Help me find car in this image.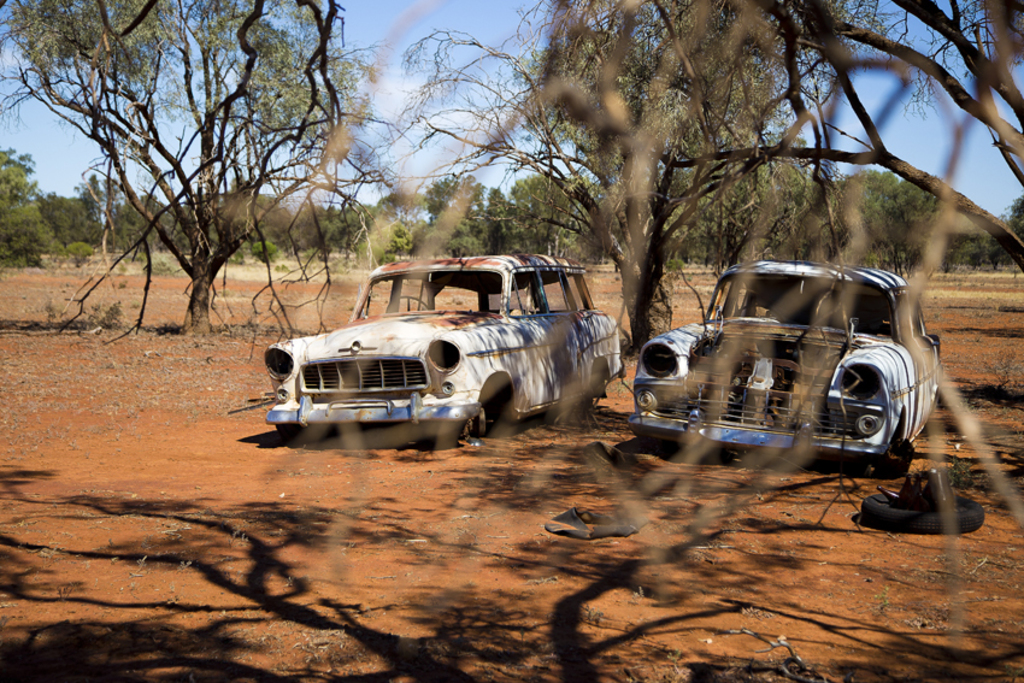
Found it: bbox=[263, 248, 623, 438].
